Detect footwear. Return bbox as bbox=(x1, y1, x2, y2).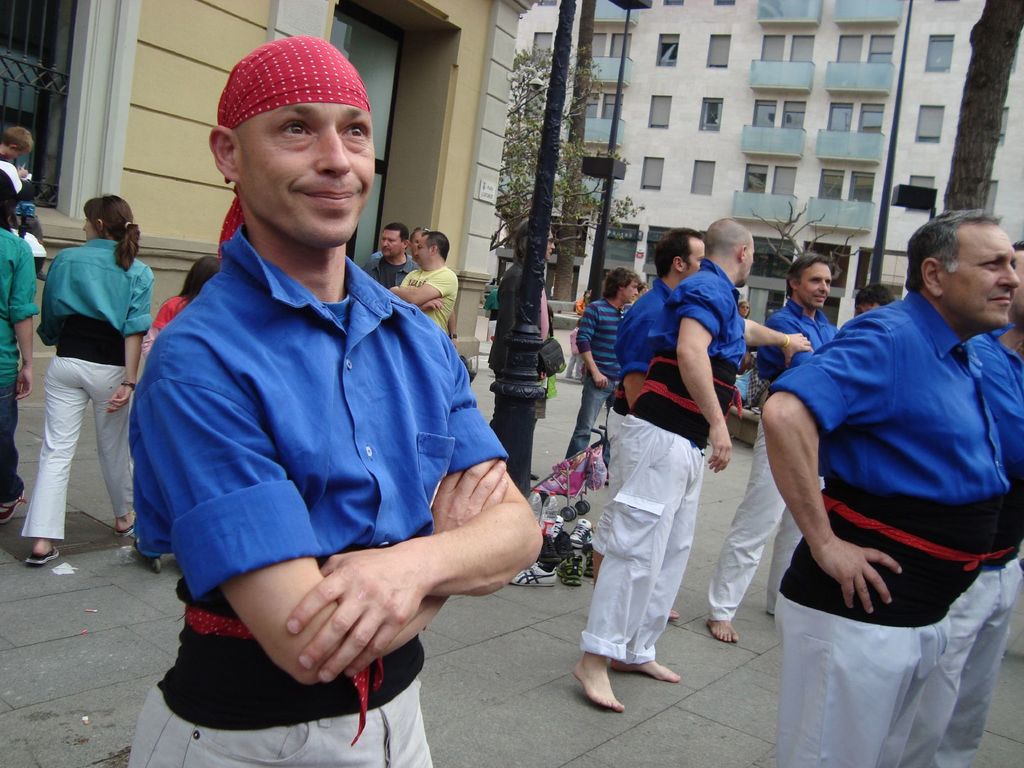
bbox=(508, 567, 555, 587).
